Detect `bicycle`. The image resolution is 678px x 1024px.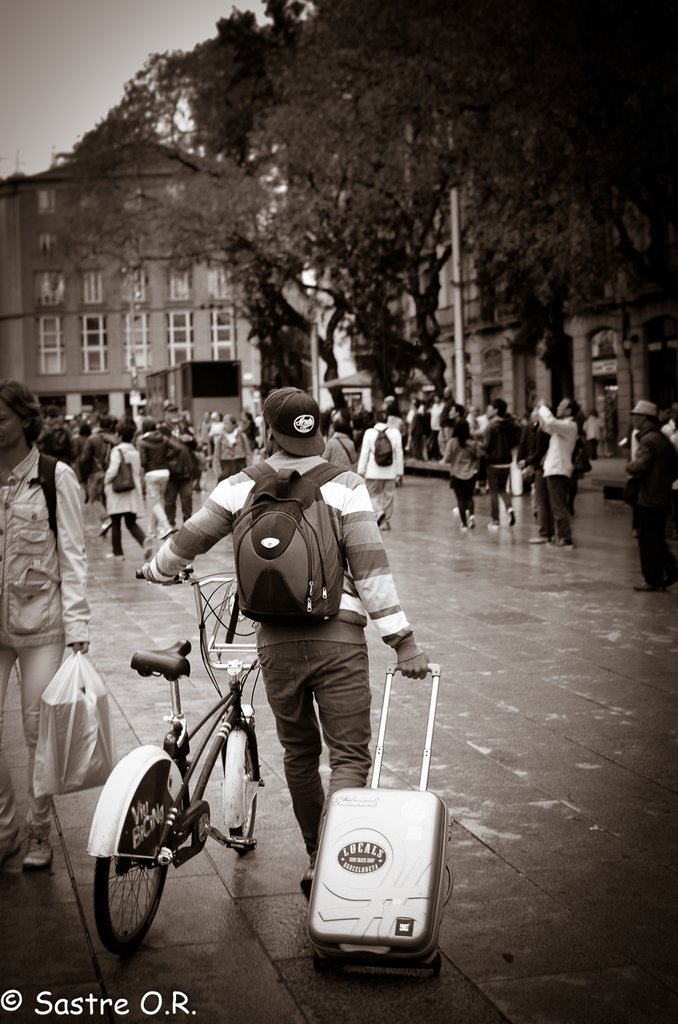
x1=84, y1=573, x2=287, y2=962.
